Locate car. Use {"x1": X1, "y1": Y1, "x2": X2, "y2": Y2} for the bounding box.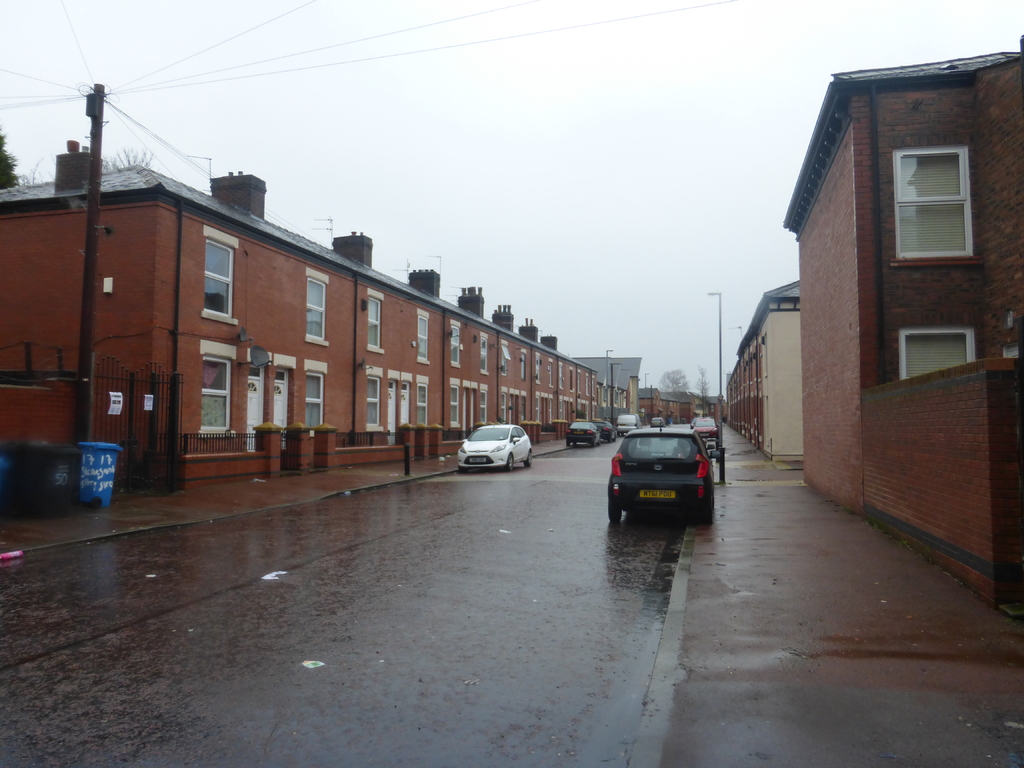
{"x1": 456, "y1": 420, "x2": 534, "y2": 470}.
